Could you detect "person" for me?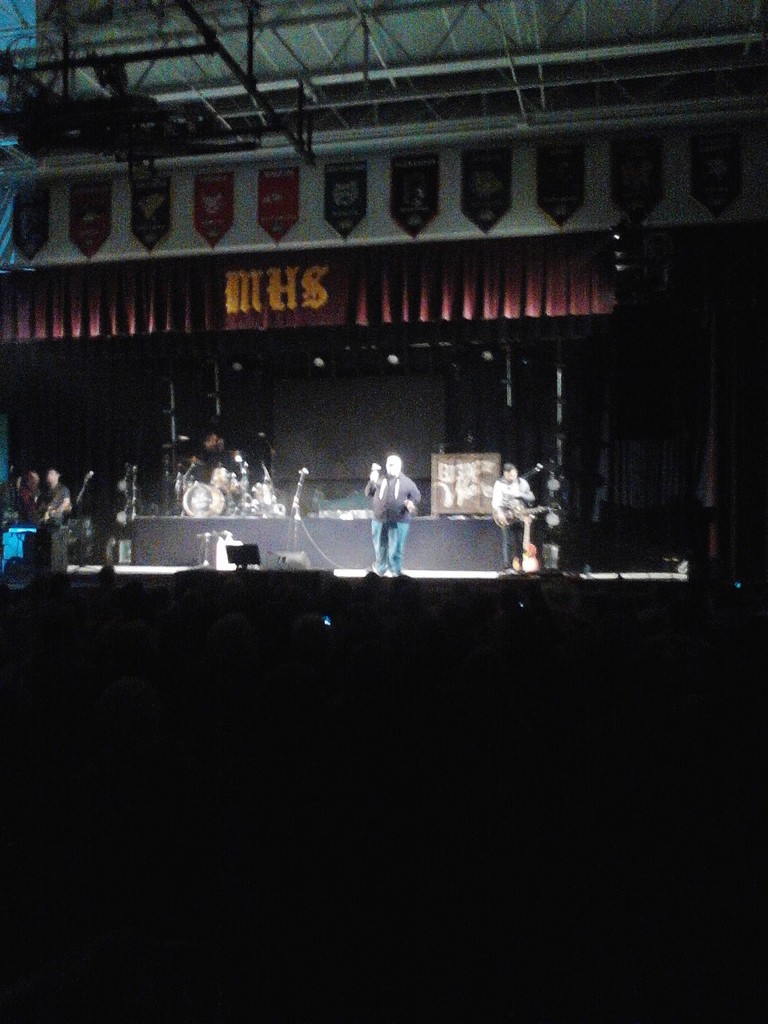
Detection result: bbox(490, 454, 533, 570).
